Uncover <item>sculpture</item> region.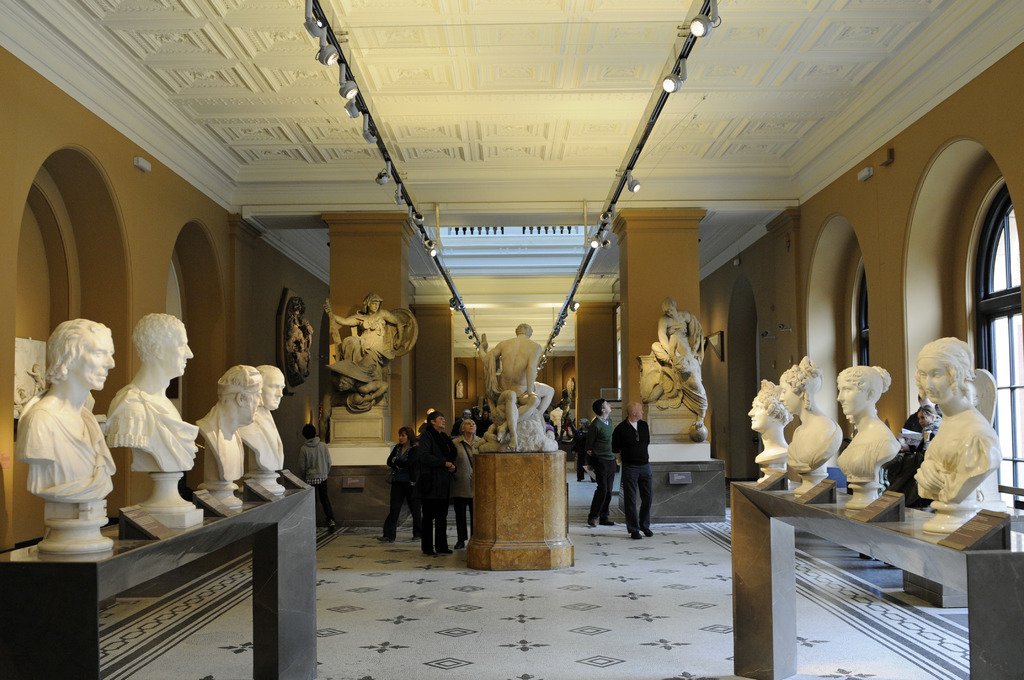
Uncovered: [left=12, top=307, right=109, bottom=574].
